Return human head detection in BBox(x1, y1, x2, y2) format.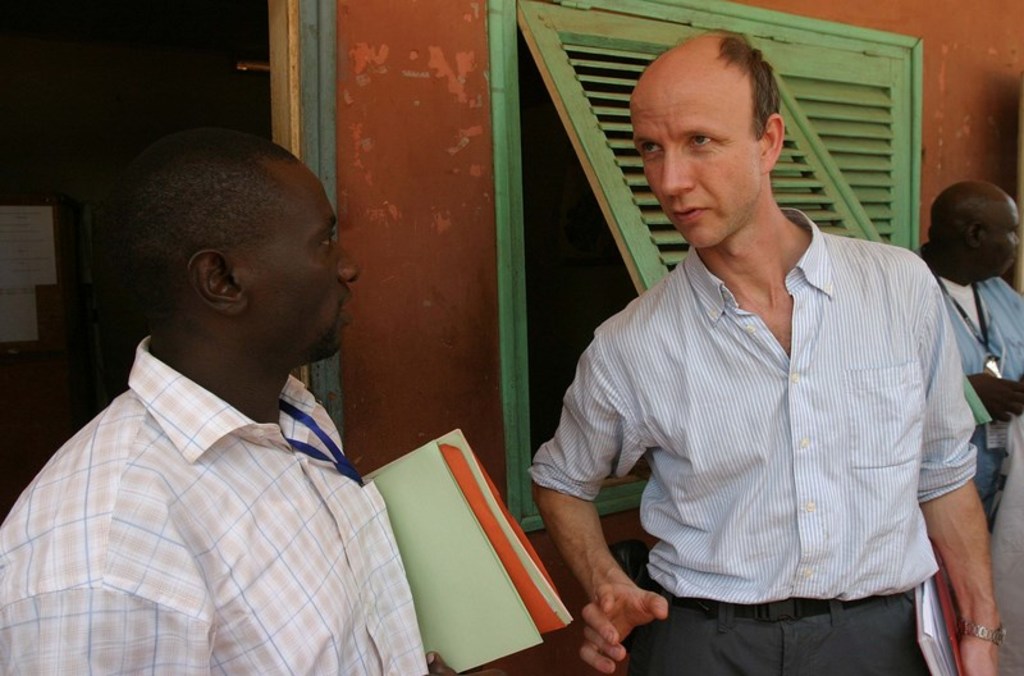
BBox(622, 31, 788, 254).
